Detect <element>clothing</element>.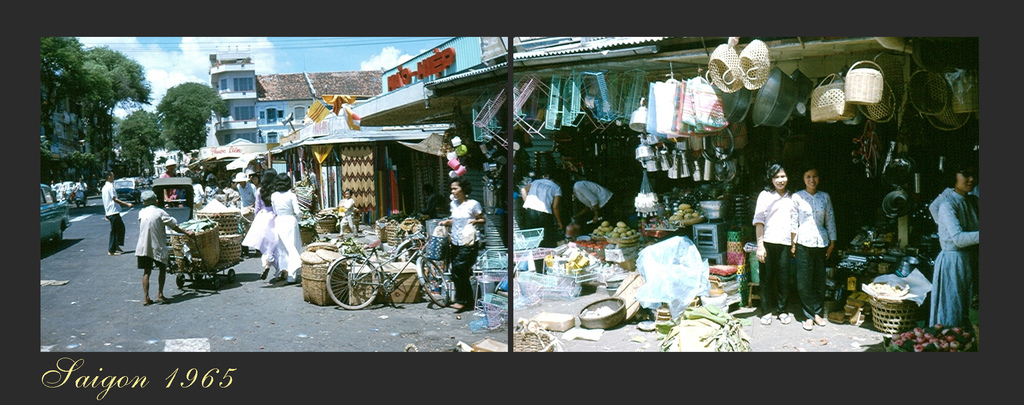
Detected at [x1=754, y1=189, x2=795, y2=244].
